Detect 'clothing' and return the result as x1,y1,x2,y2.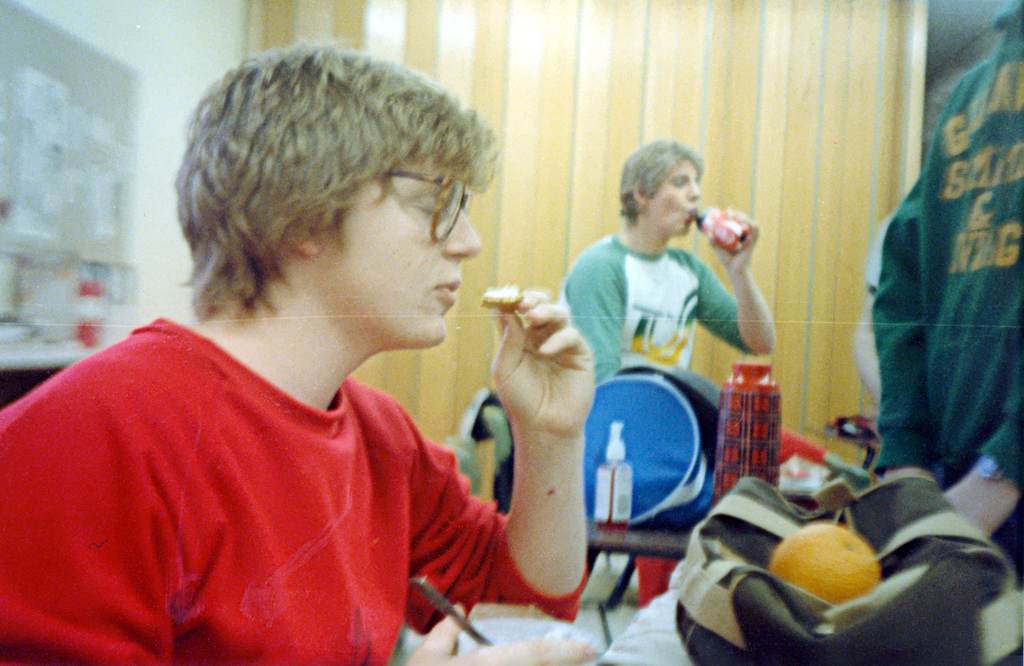
870,0,1023,592.
